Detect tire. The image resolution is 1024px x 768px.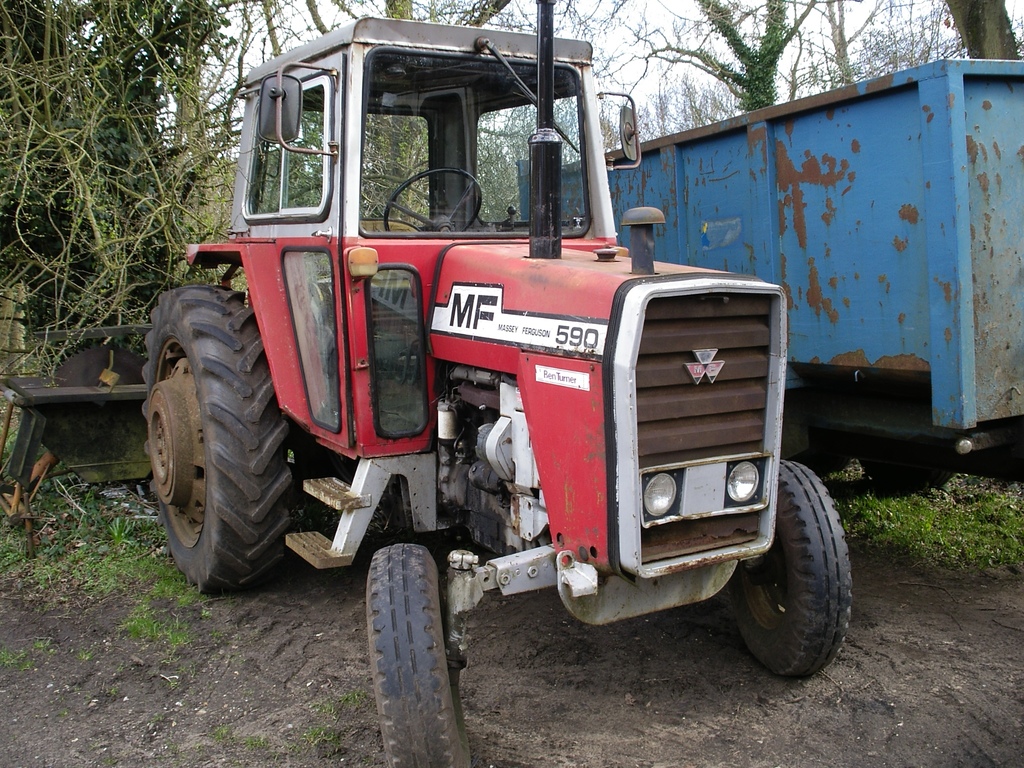
box(362, 539, 476, 767).
